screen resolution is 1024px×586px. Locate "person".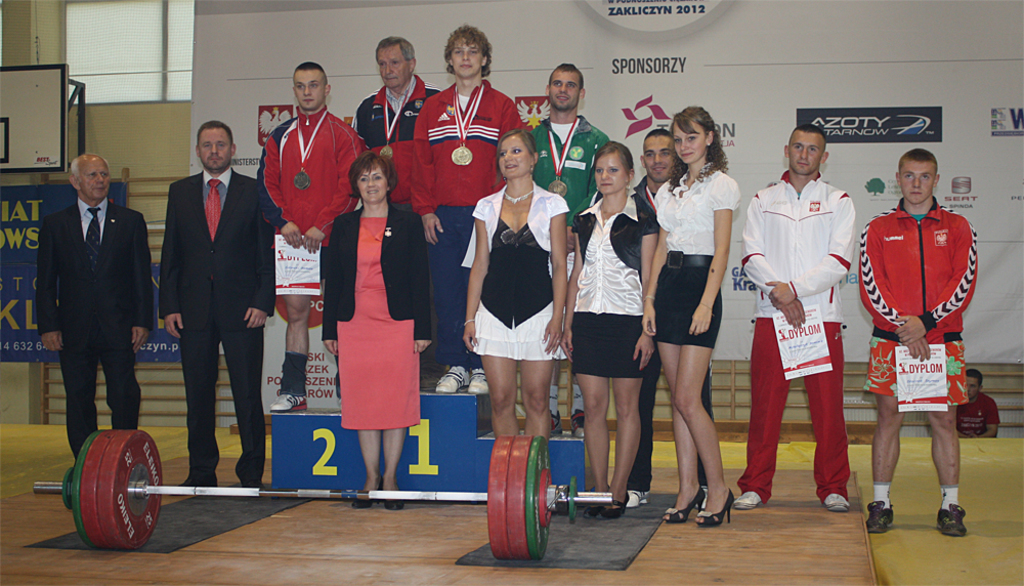
x1=731 y1=121 x2=861 y2=513.
